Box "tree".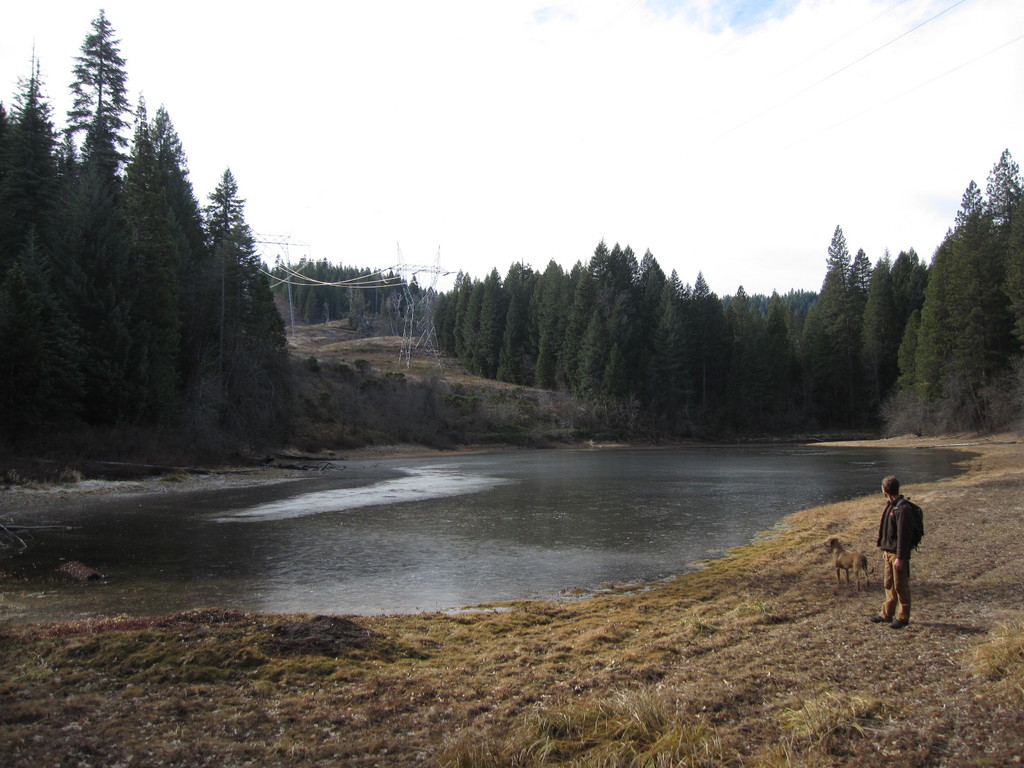
[left=506, top=260, right=537, bottom=387].
